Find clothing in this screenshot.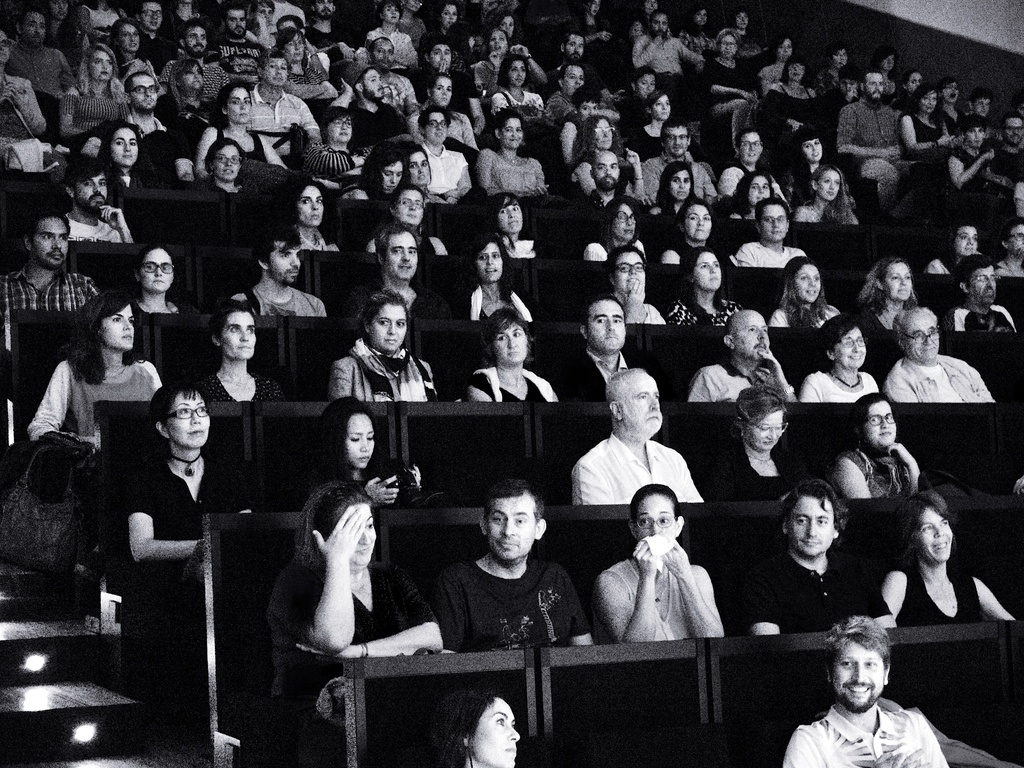
The bounding box for clothing is locate(60, 77, 128, 164).
